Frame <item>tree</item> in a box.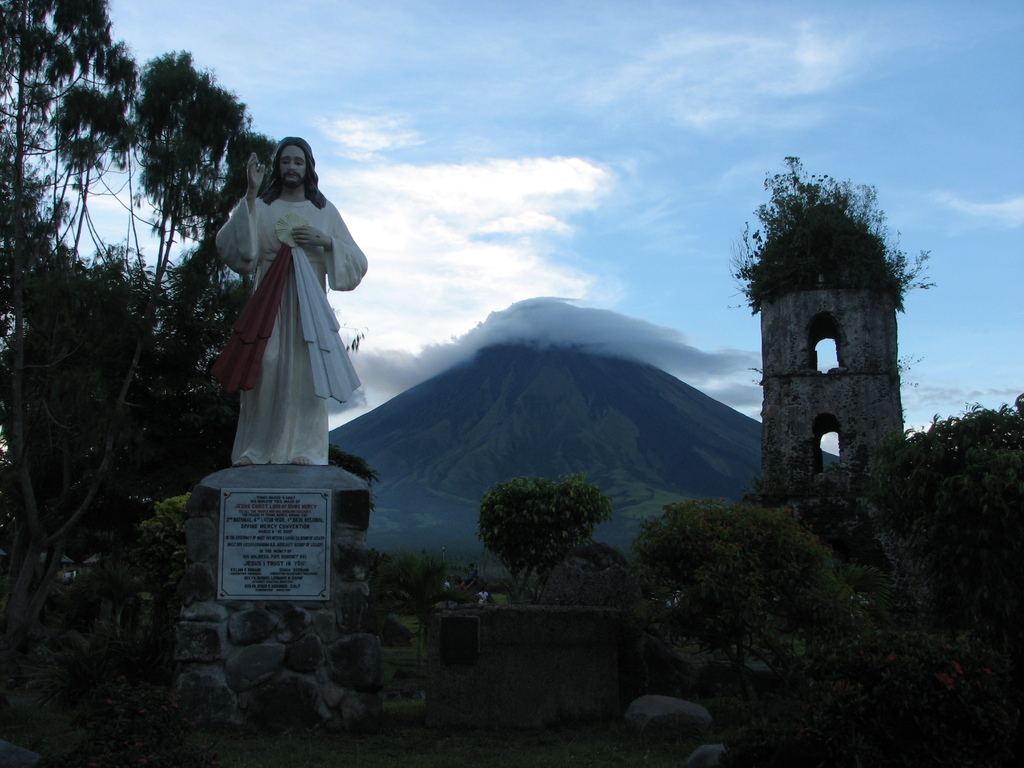
(left=454, top=465, right=625, bottom=586).
